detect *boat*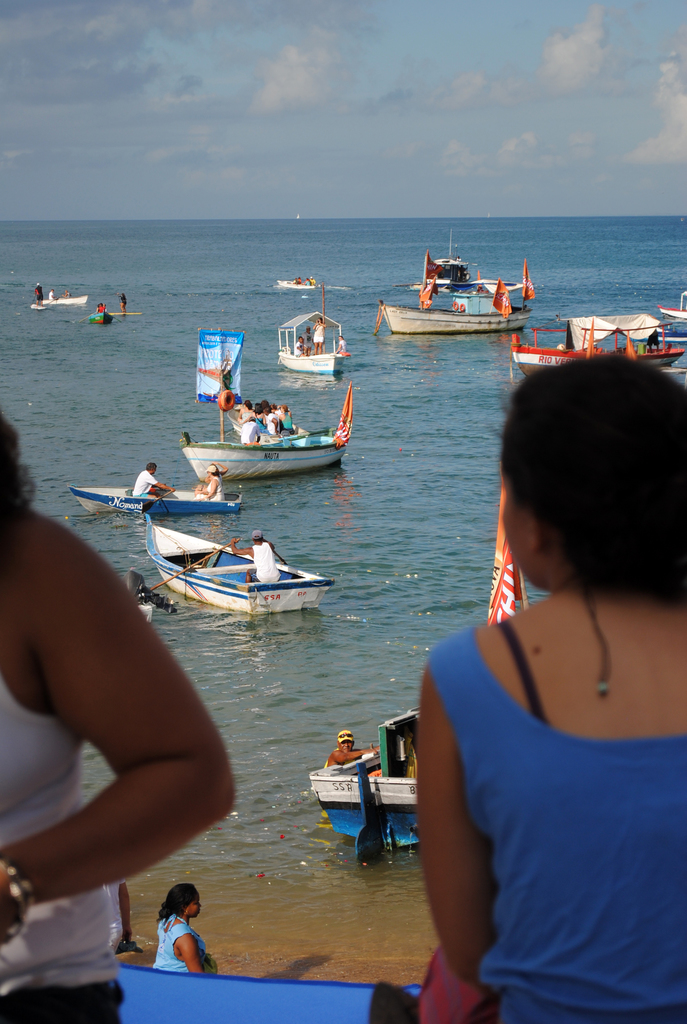
(180, 379, 359, 483)
